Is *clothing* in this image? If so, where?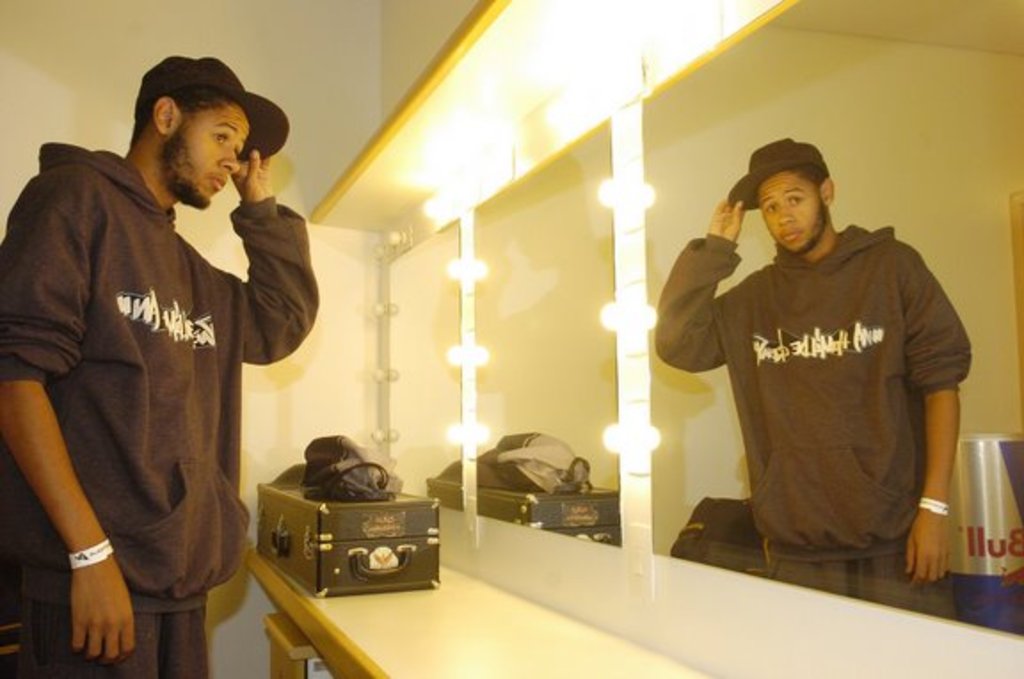
Yes, at 681/220/967/597.
